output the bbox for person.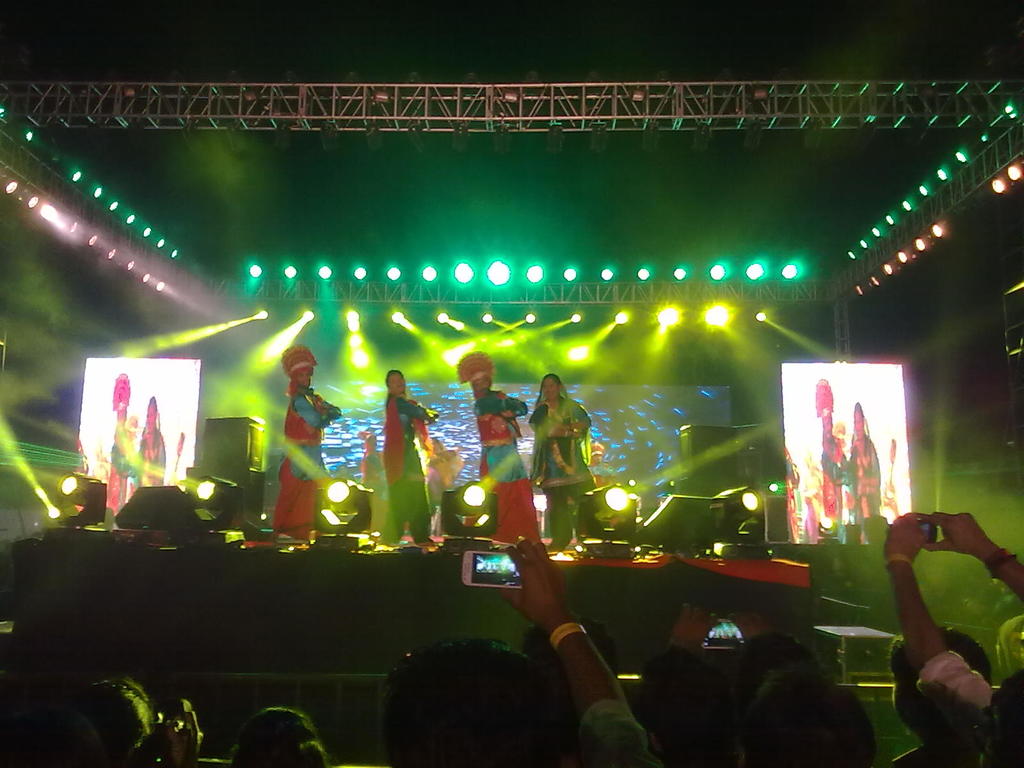
[235, 707, 330, 767].
